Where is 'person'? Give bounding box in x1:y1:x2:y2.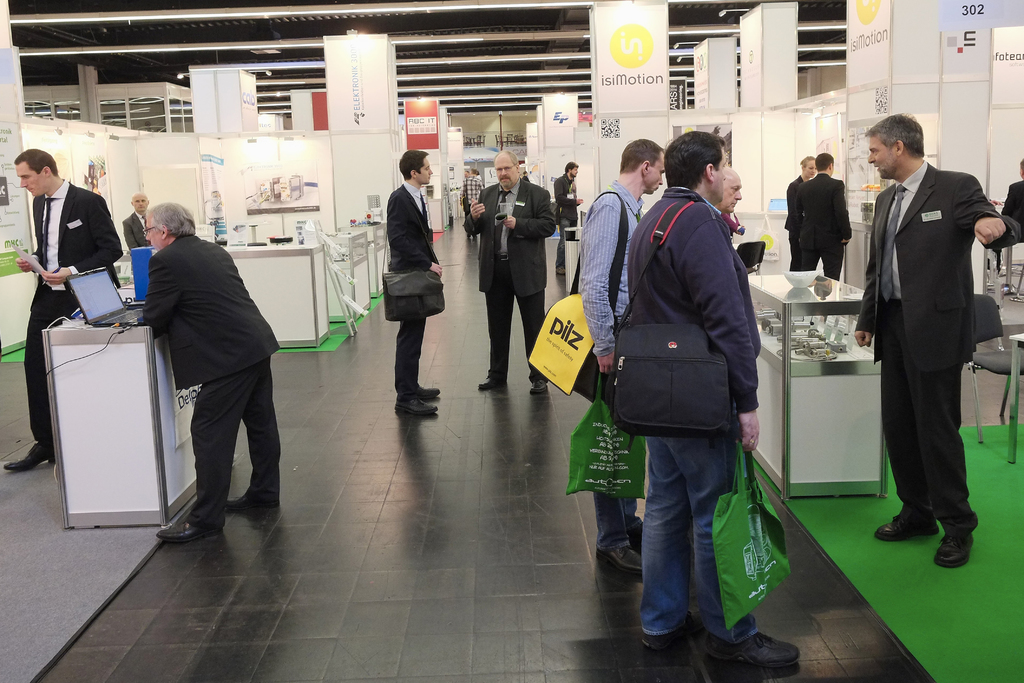
386:145:438:411.
